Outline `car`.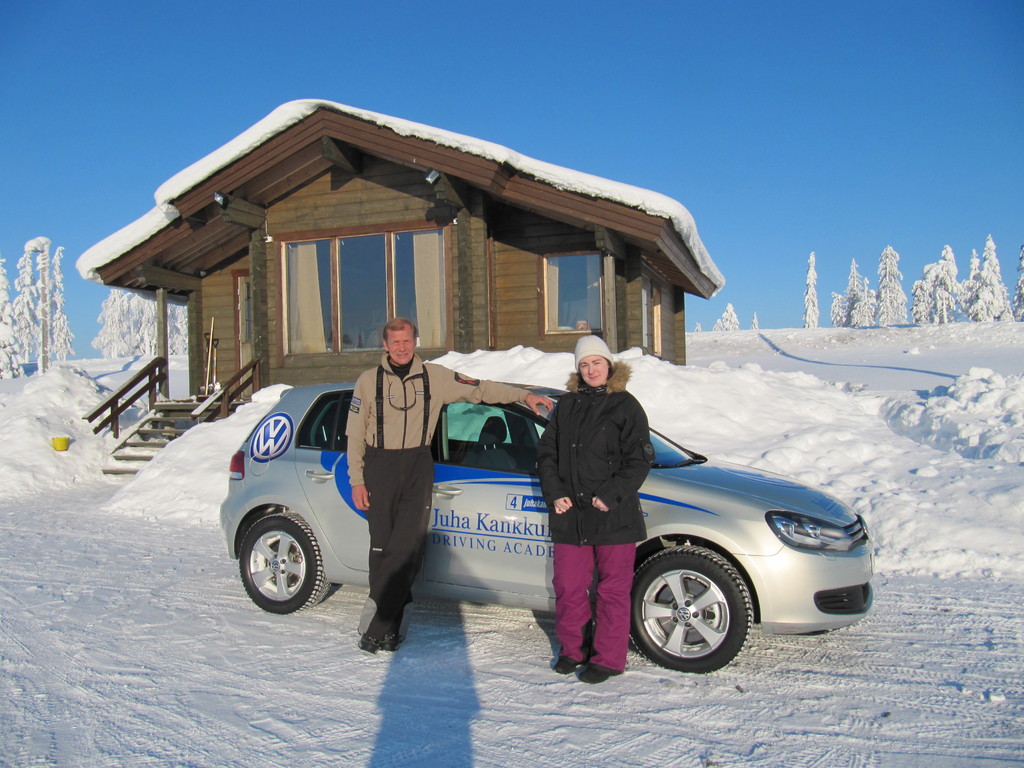
Outline: (left=212, top=285, right=734, bottom=645).
